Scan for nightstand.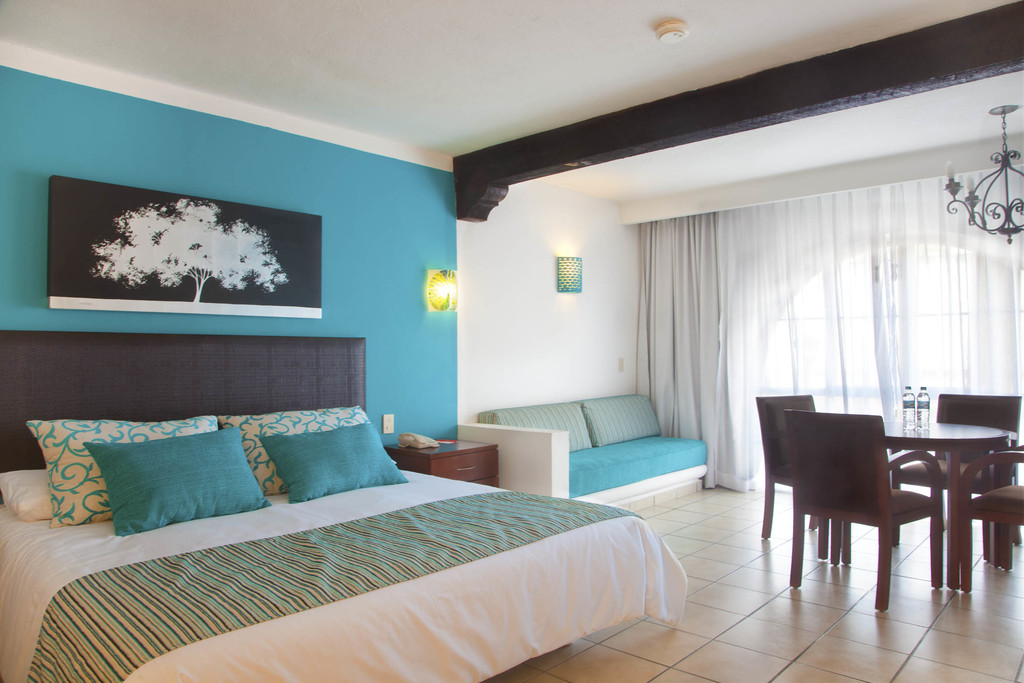
Scan result: bbox=[388, 440, 500, 489].
